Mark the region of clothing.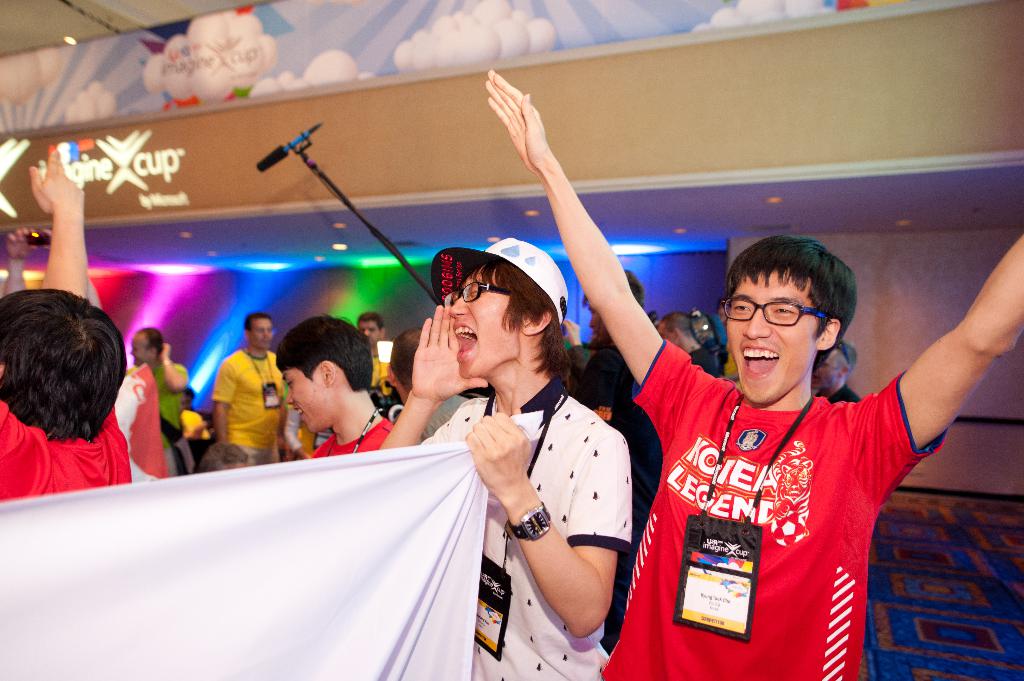
Region: bbox=(311, 417, 408, 461).
